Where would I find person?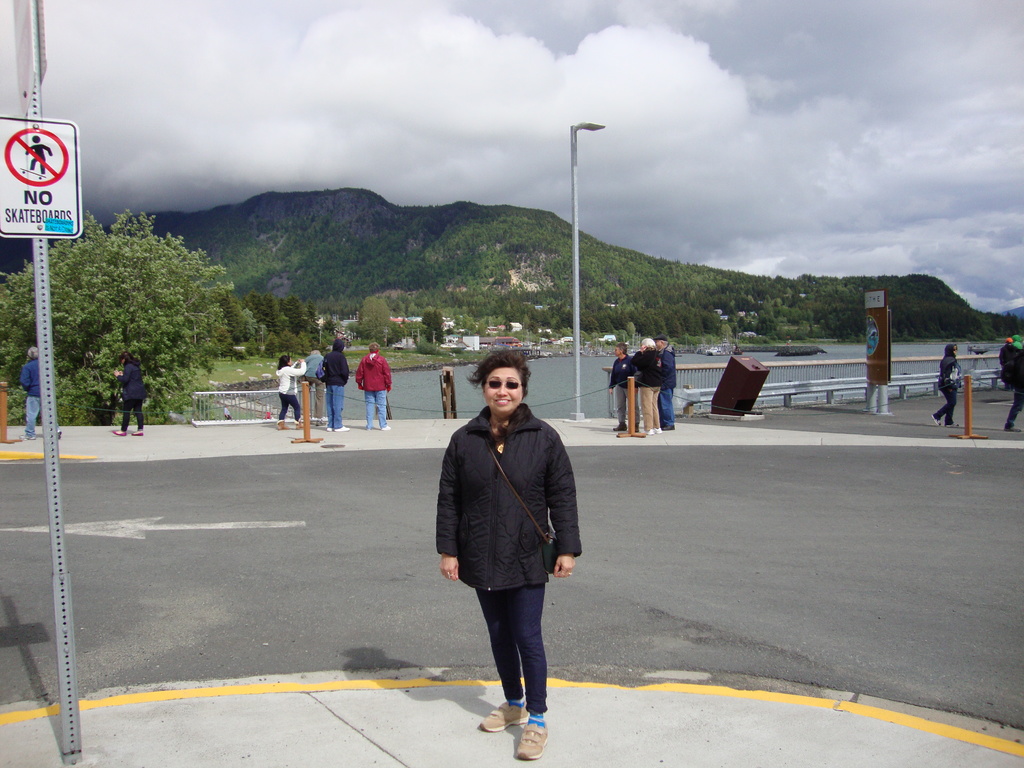
At detection(353, 342, 391, 431).
